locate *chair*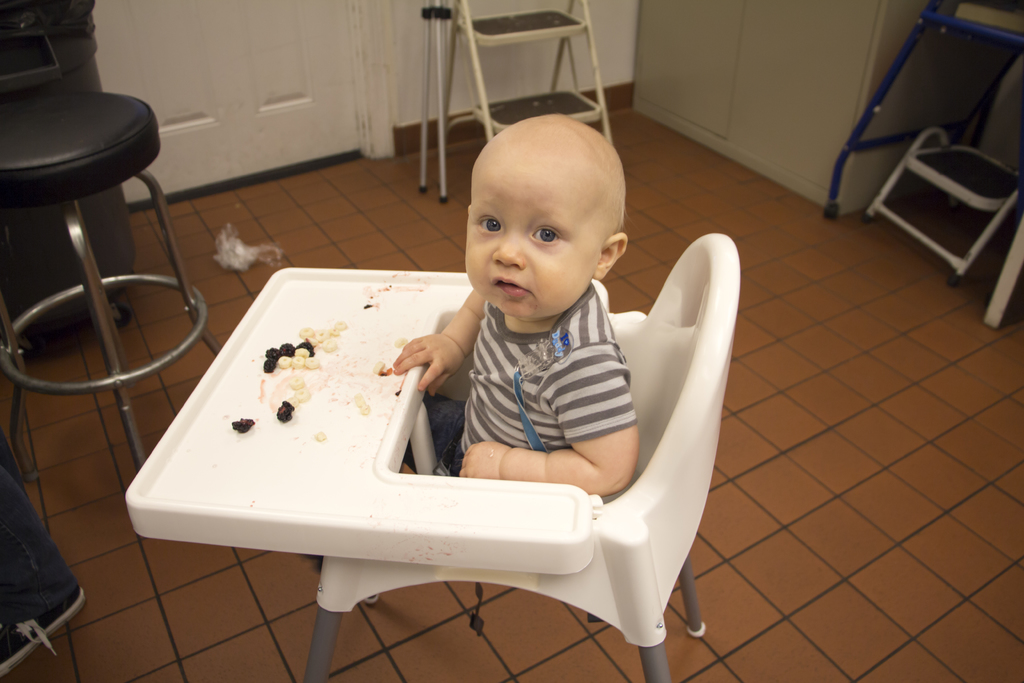
[298,235,732,682]
